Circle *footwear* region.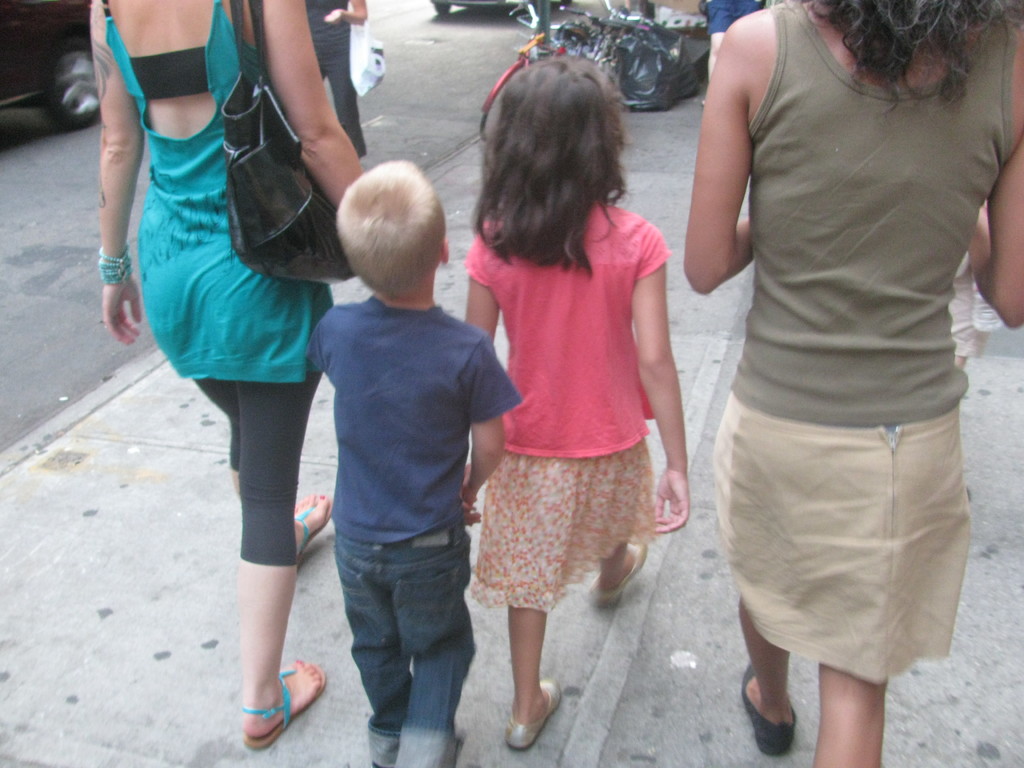
Region: bbox=[590, 537, 644, 611].
